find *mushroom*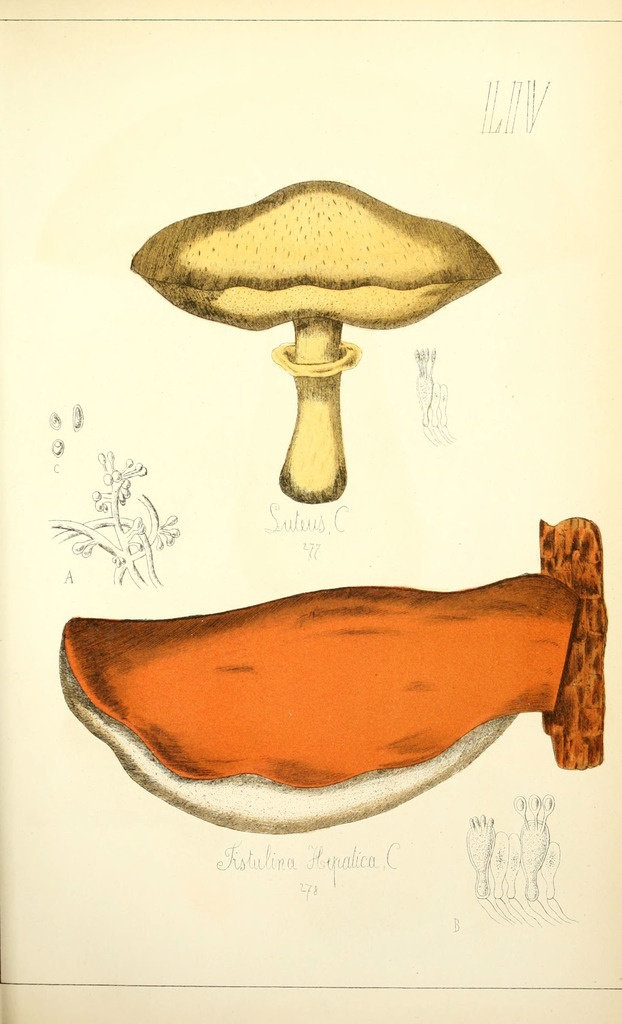
134/177/505/501
